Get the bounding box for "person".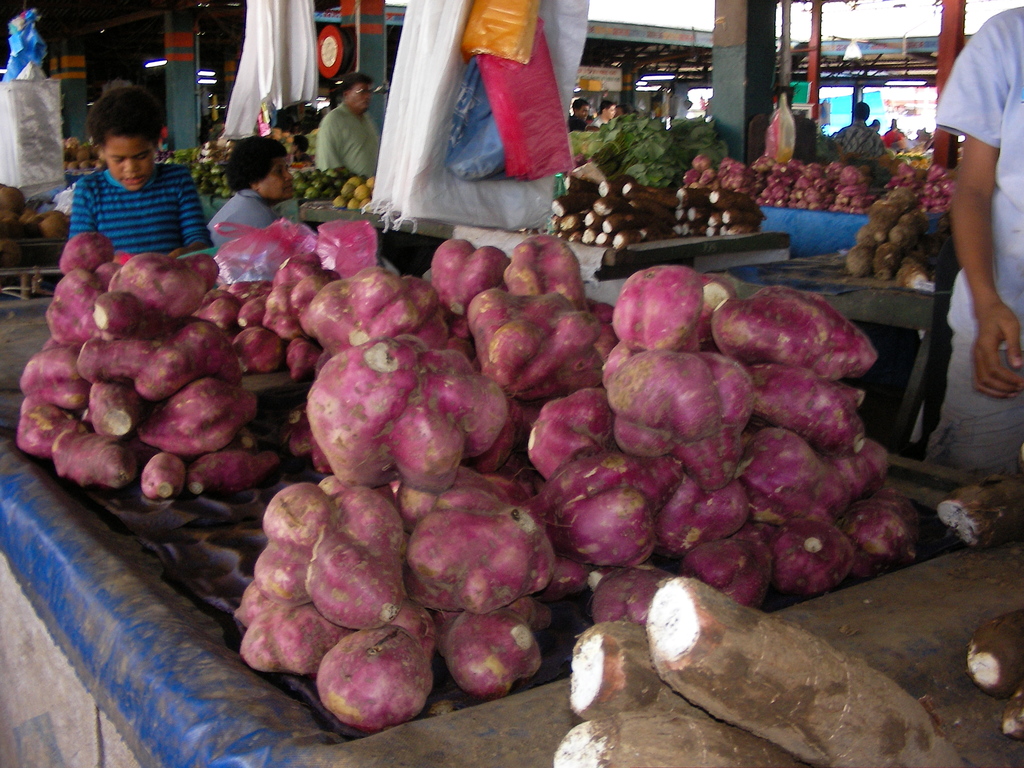
[68, 76, 212, 265].
